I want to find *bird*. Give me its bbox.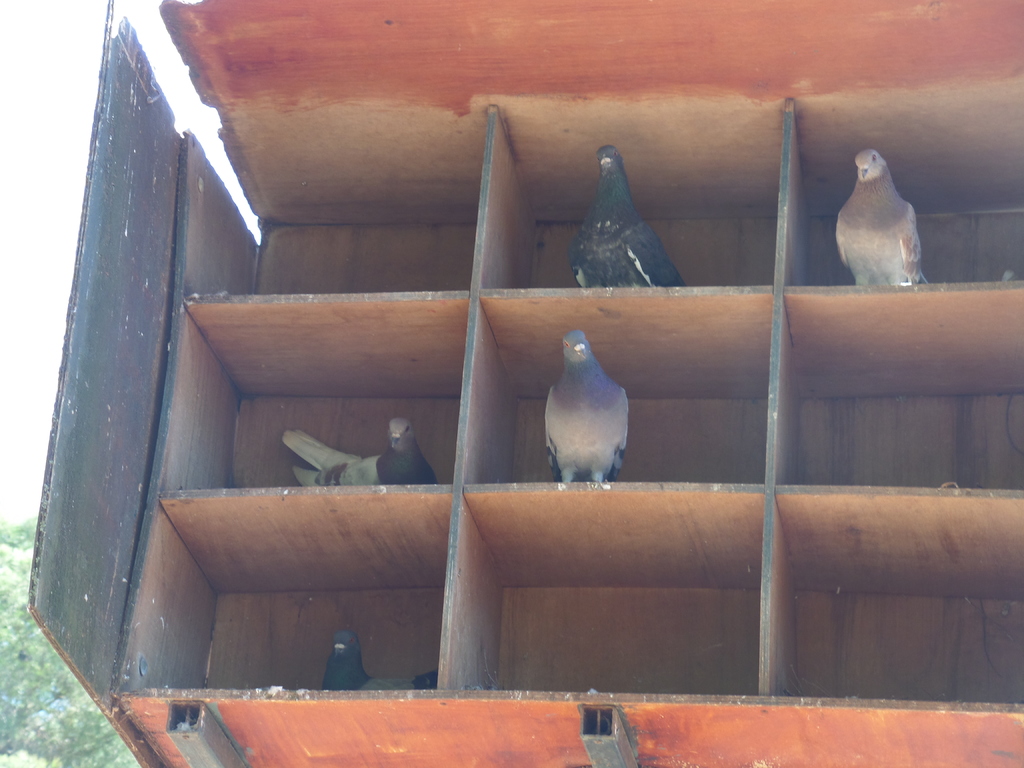
box(323, 631, 436, 691).
